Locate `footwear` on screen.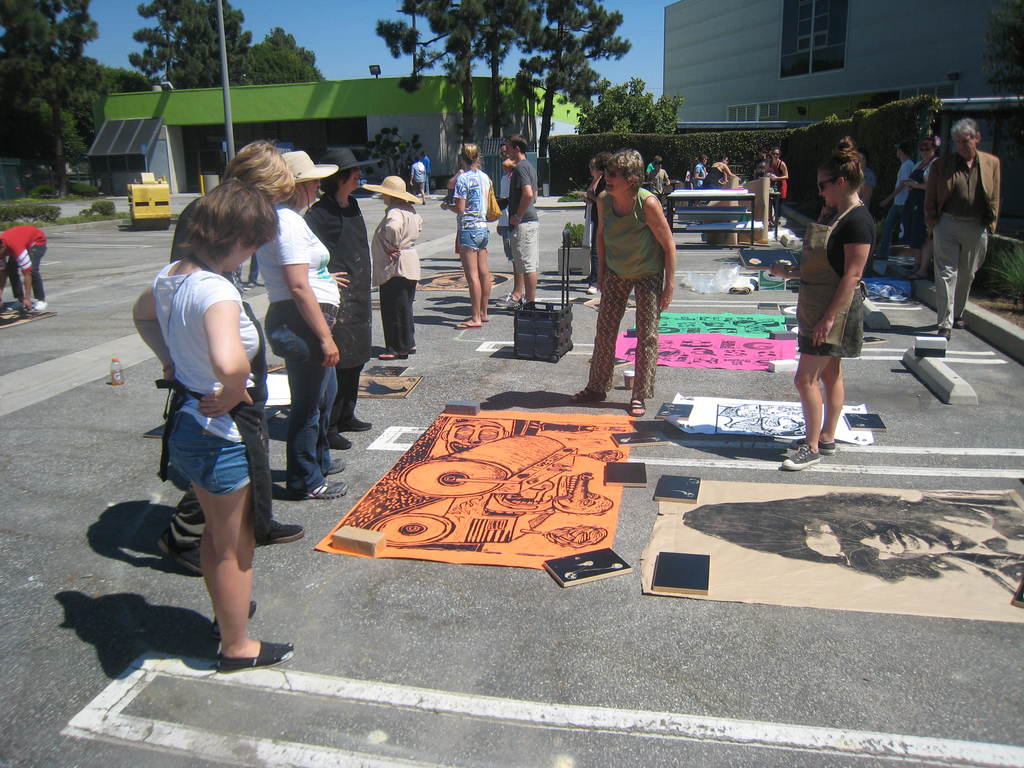
On screen at bbox=(330, 437, 351, 451).
